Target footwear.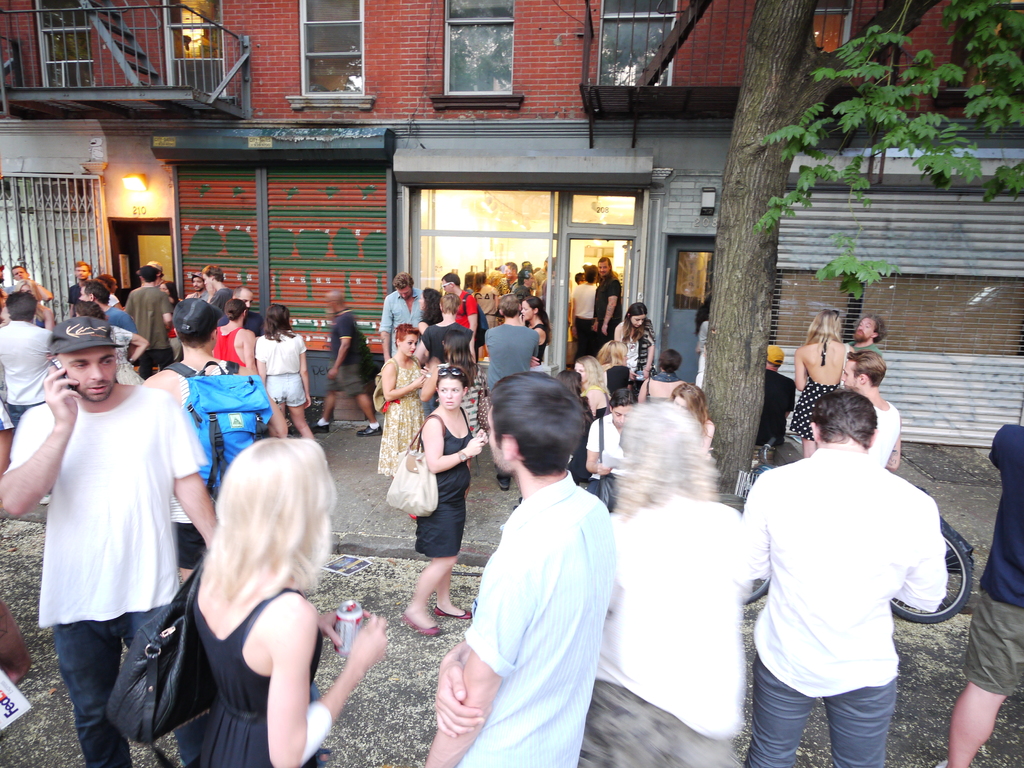
Target region: {"x1": 435, "y1": 604, "x2": 472, "y2": 619}.
